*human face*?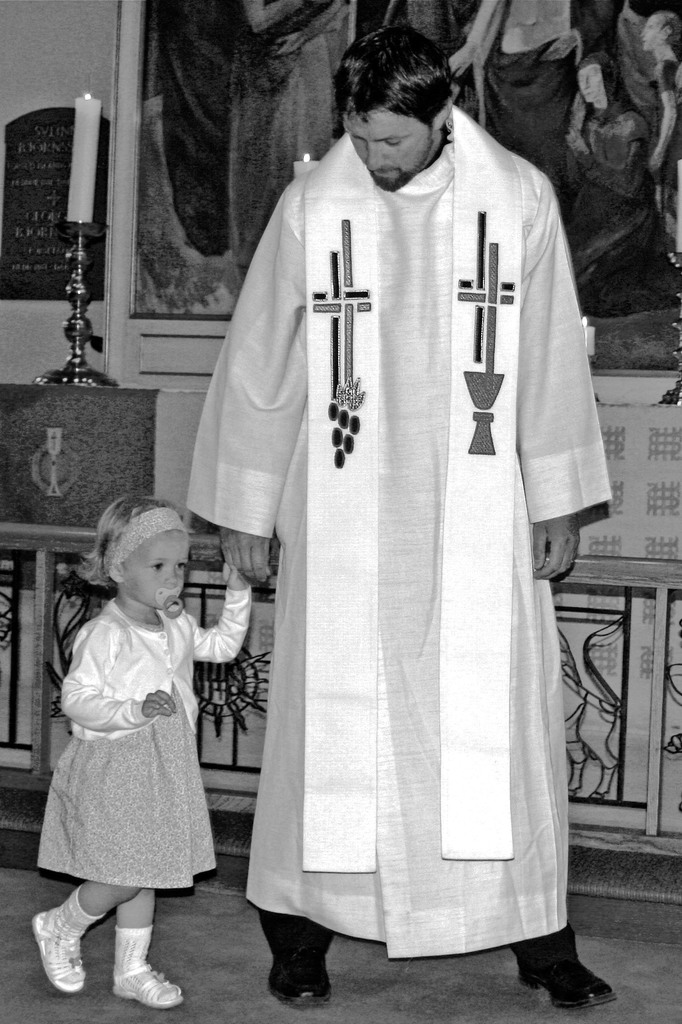
(118,536,188,611)
